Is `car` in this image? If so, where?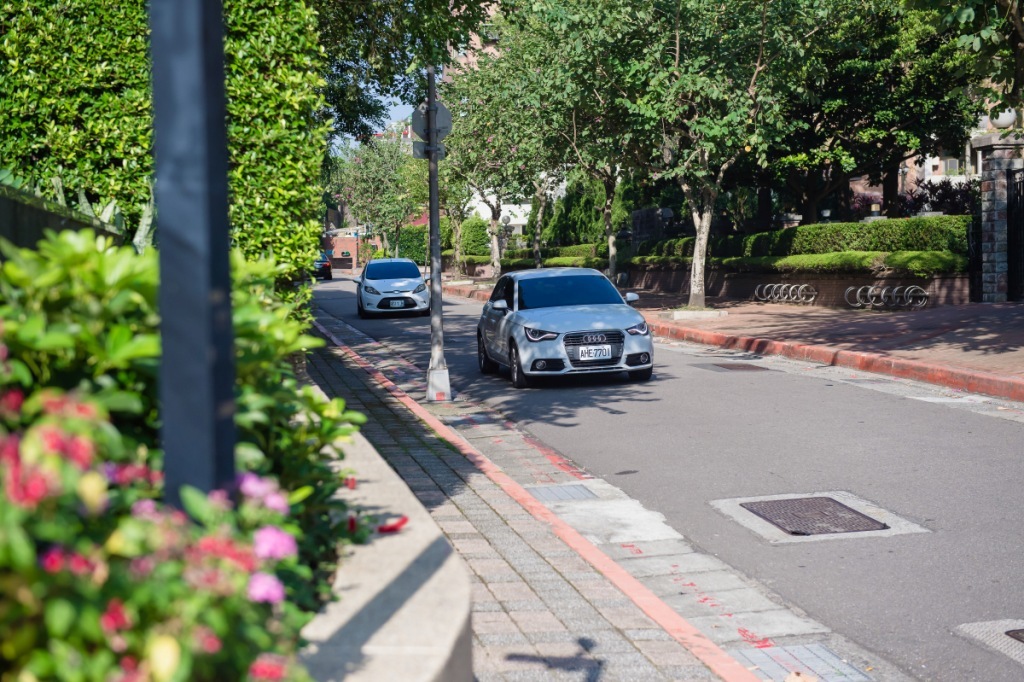
Yes, at box(481, 263, 667, 389).
